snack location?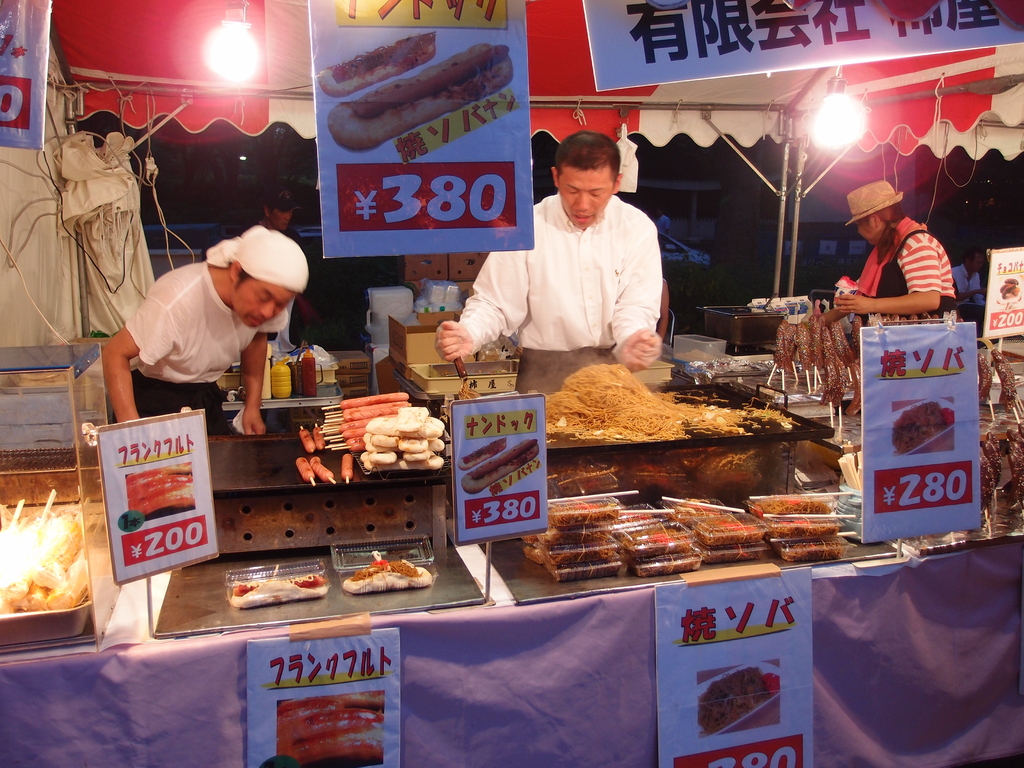
992 348 1020 410
